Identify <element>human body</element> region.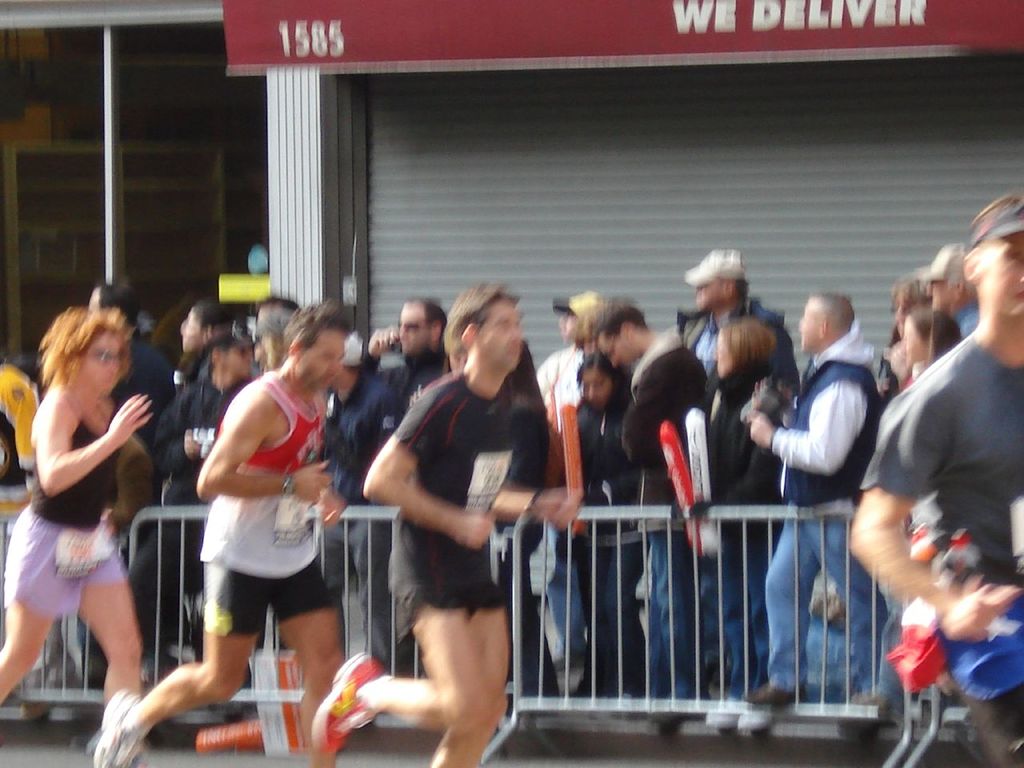
Region: (363, 286, 560, 762).
